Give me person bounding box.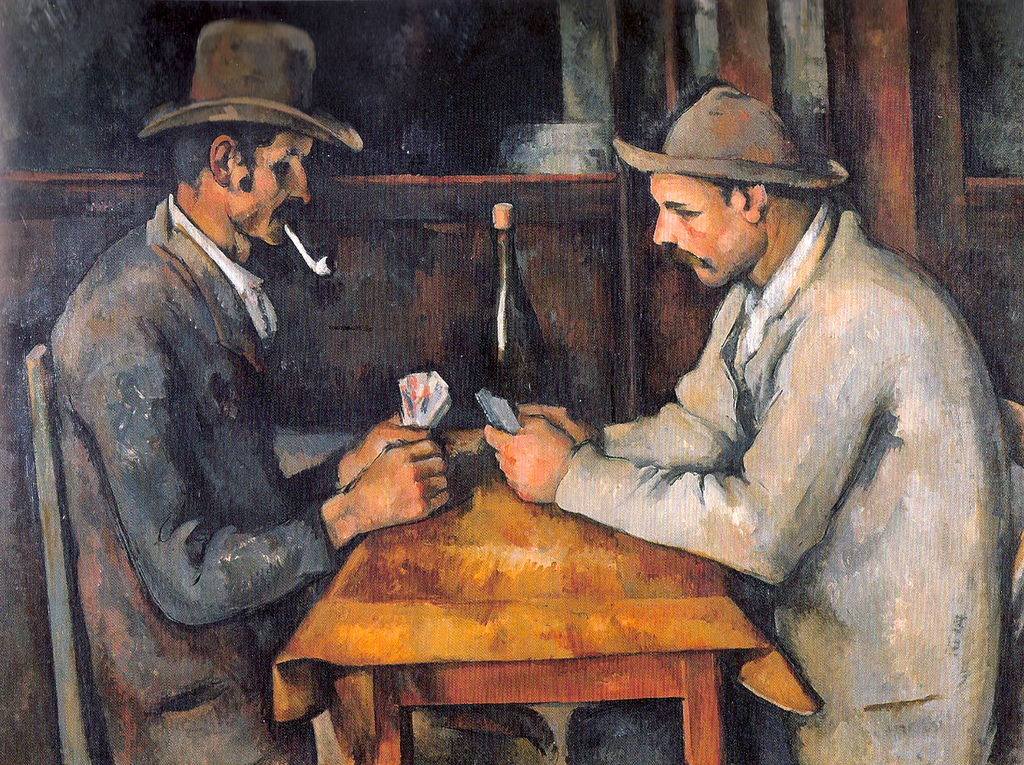
(482, 79, 1020, 764).
